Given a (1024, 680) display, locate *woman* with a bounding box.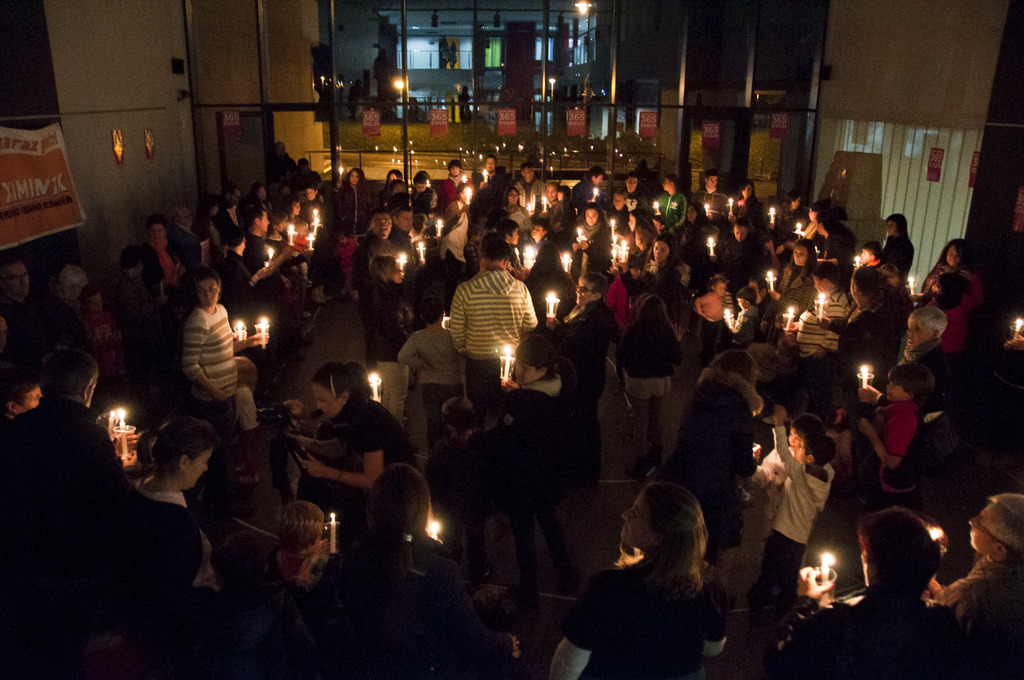
Located: (764,238,824,336).
